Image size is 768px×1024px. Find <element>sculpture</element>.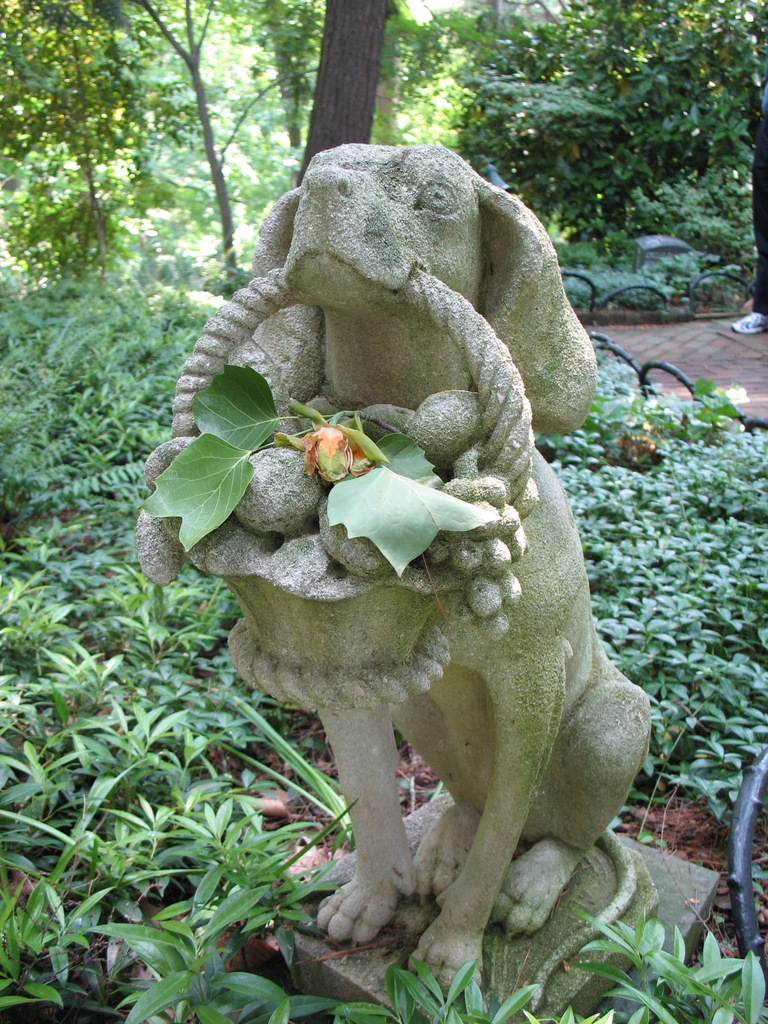
BBox(141, 122, 650, 989).
